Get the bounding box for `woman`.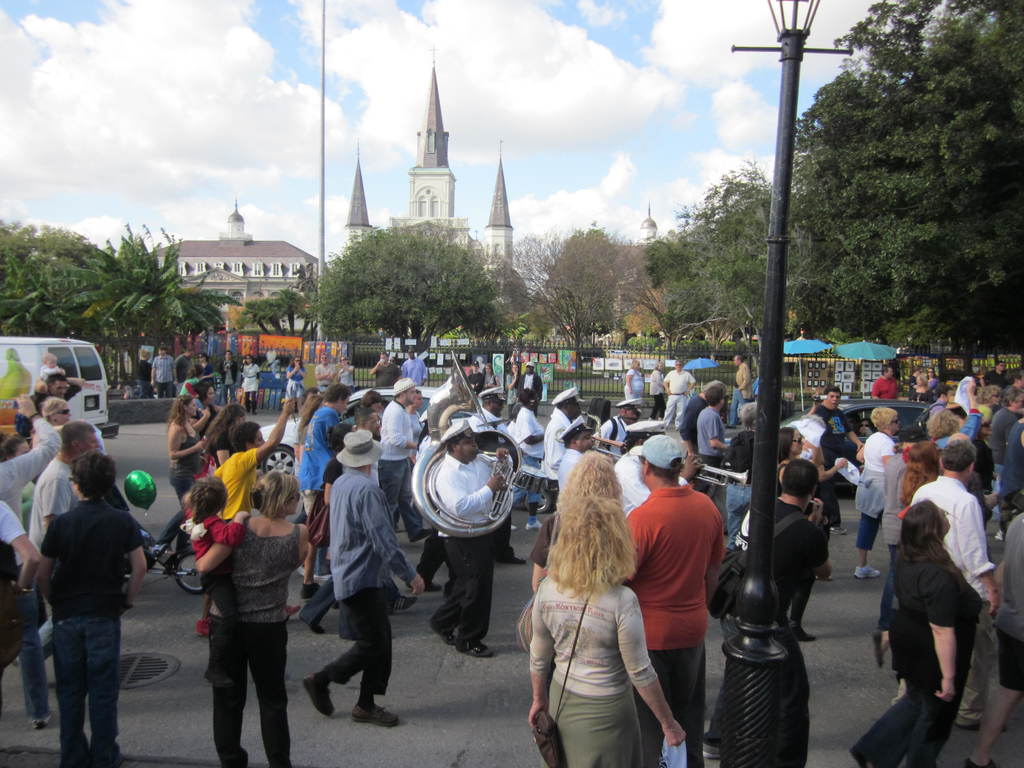
195, 471, 317, 767.
